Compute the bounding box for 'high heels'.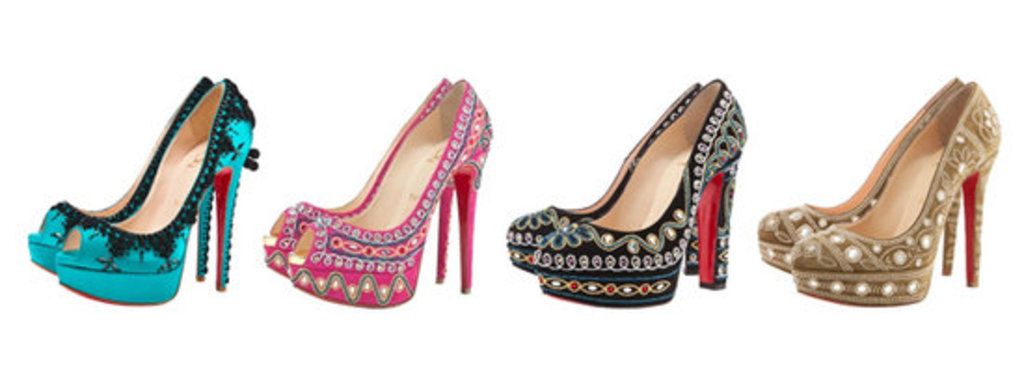
BBox(26, 76, 209, 280).
